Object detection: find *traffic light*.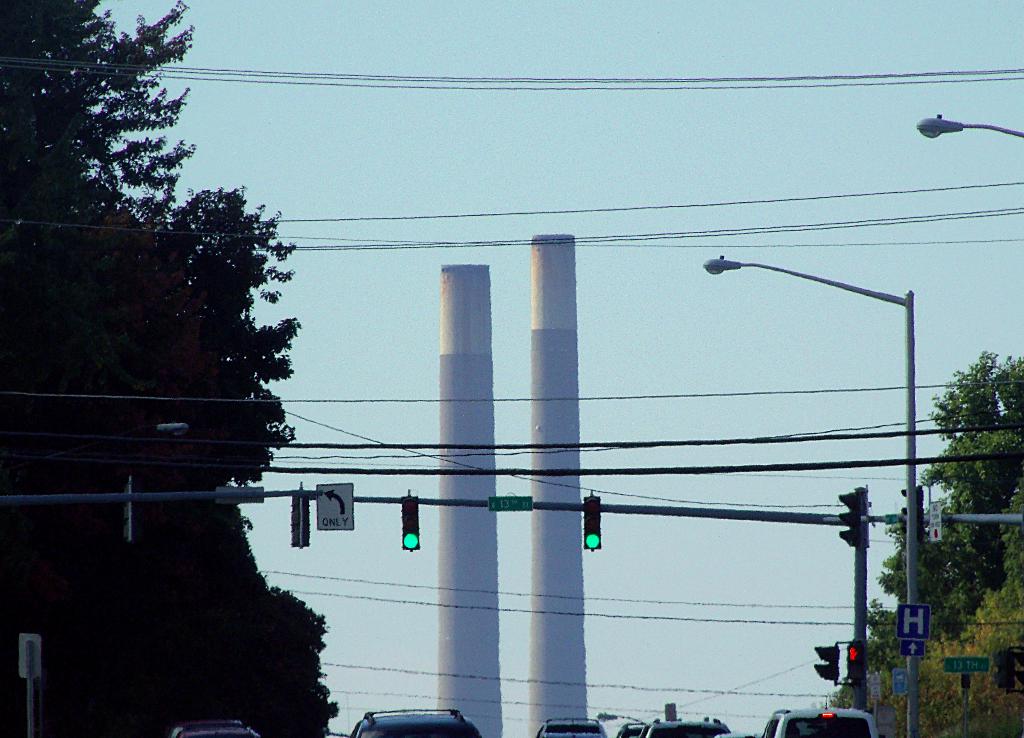
845:641:863:677.
